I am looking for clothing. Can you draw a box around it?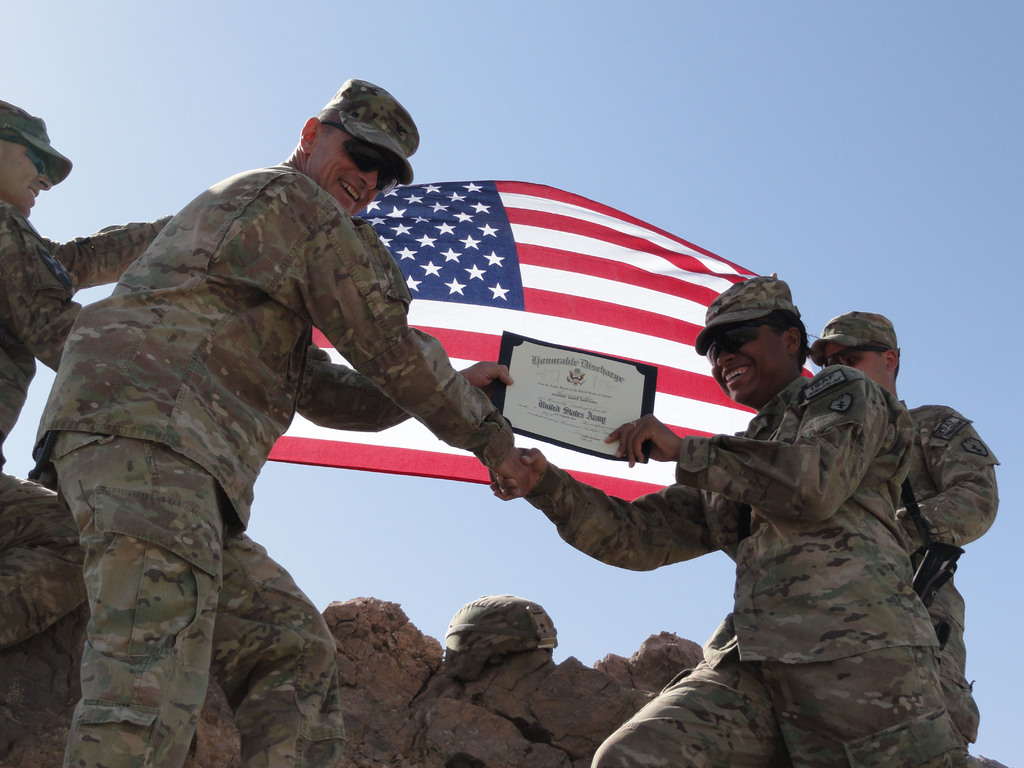
Sure, the bounding box is bbox(34, 161, 514, 767).
